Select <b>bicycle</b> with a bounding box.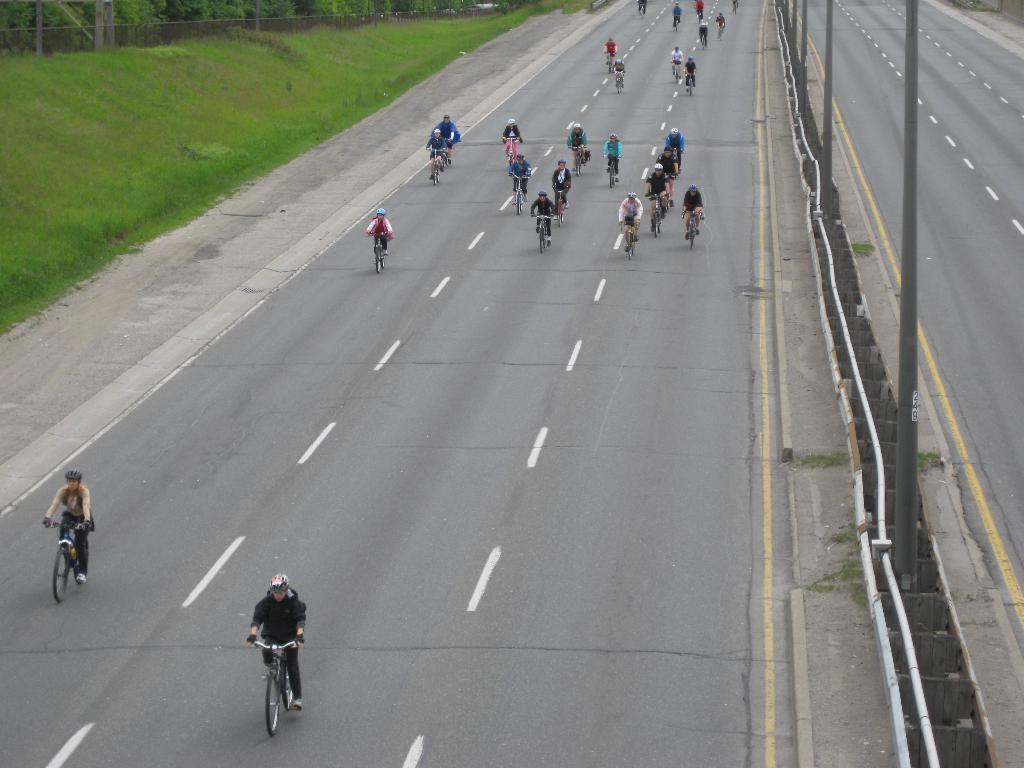
bbox=(670, 64, 686, 81).
